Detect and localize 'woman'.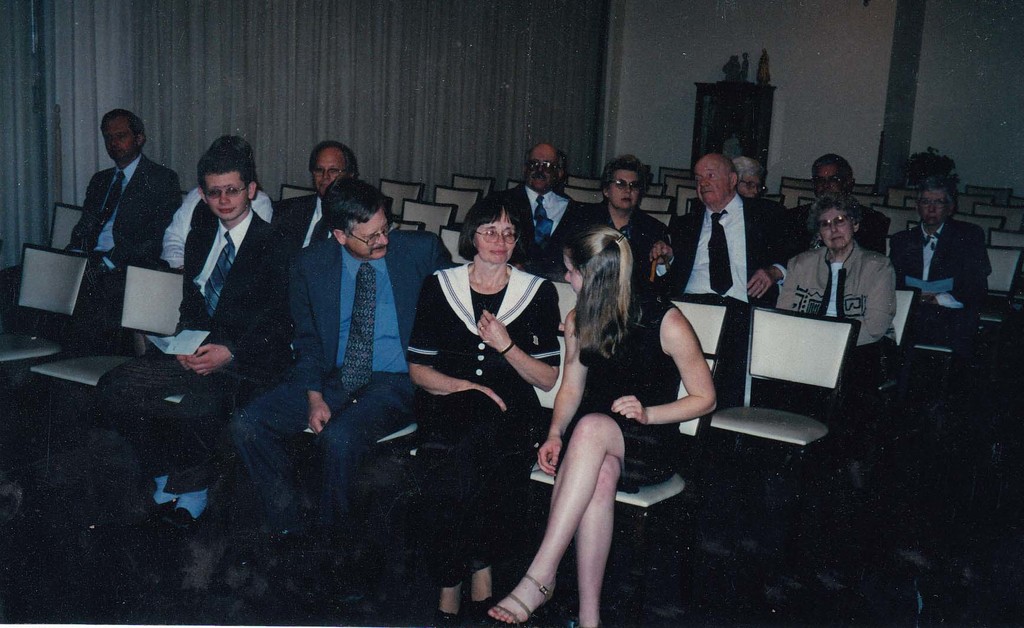
Localized at locate(776, 192, 901, 445).
